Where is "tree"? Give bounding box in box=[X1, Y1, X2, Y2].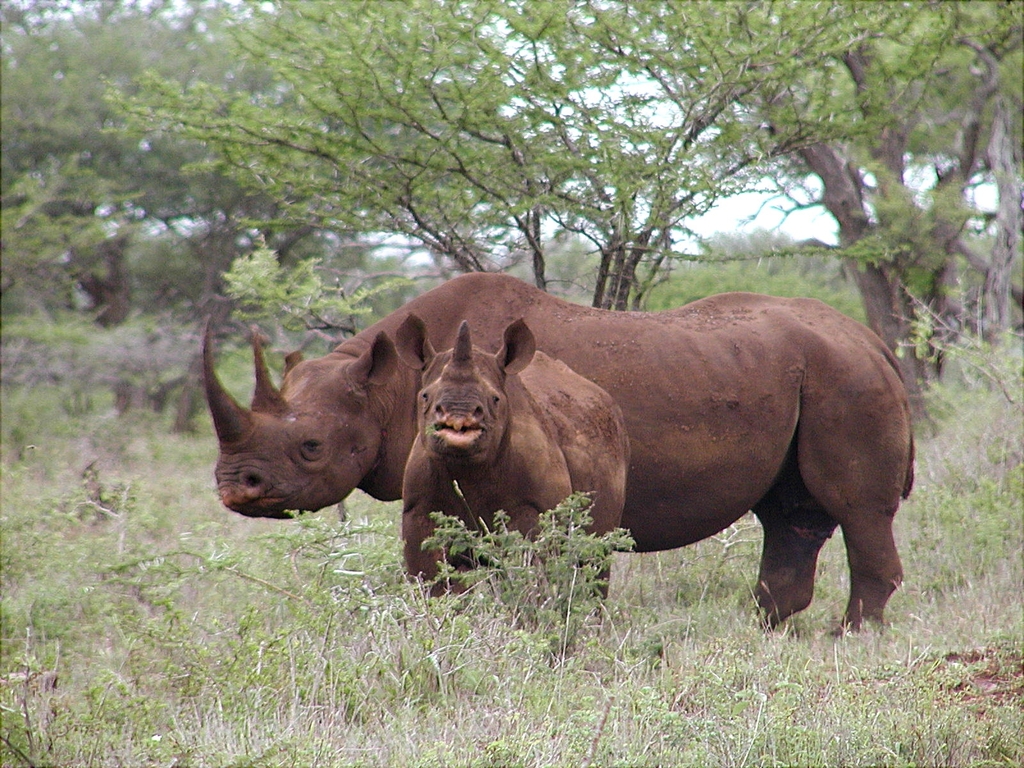
box=[97, 0, 960, 312].
